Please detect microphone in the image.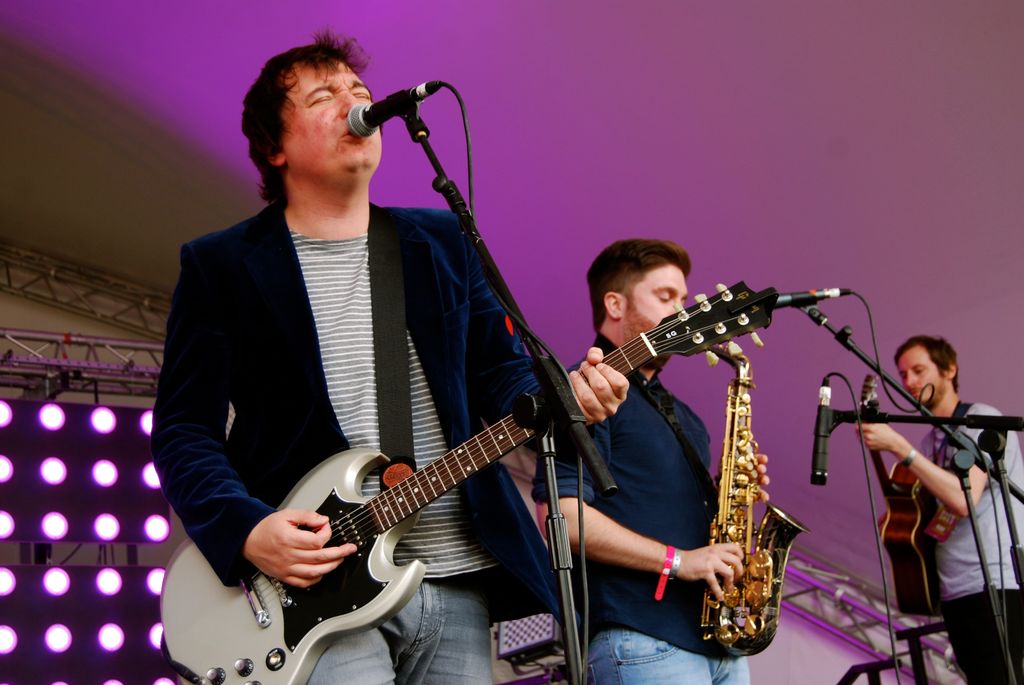
crop(806, 371, 830, 492).
